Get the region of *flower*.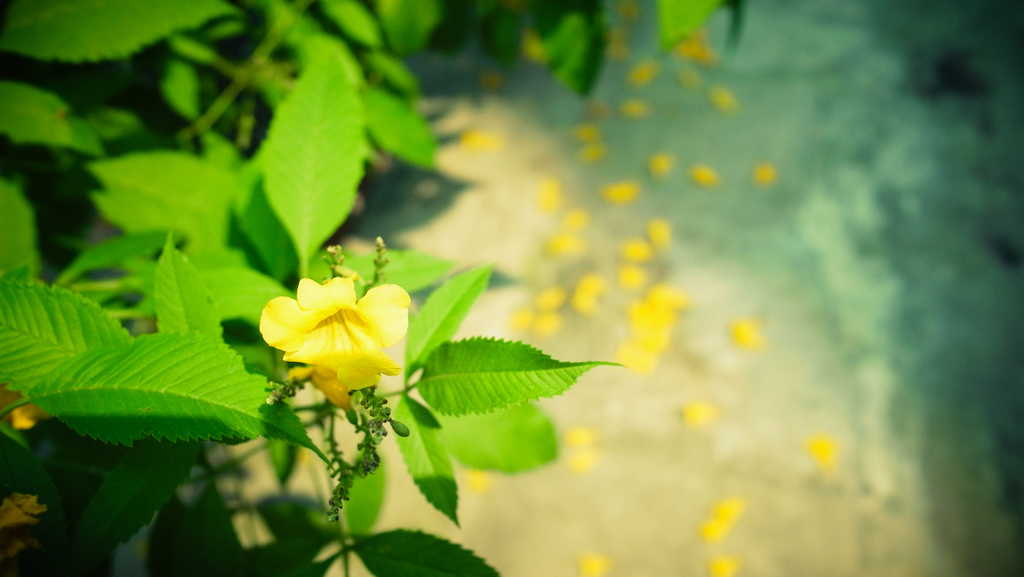
Rect(250, 256, 402, 398).
